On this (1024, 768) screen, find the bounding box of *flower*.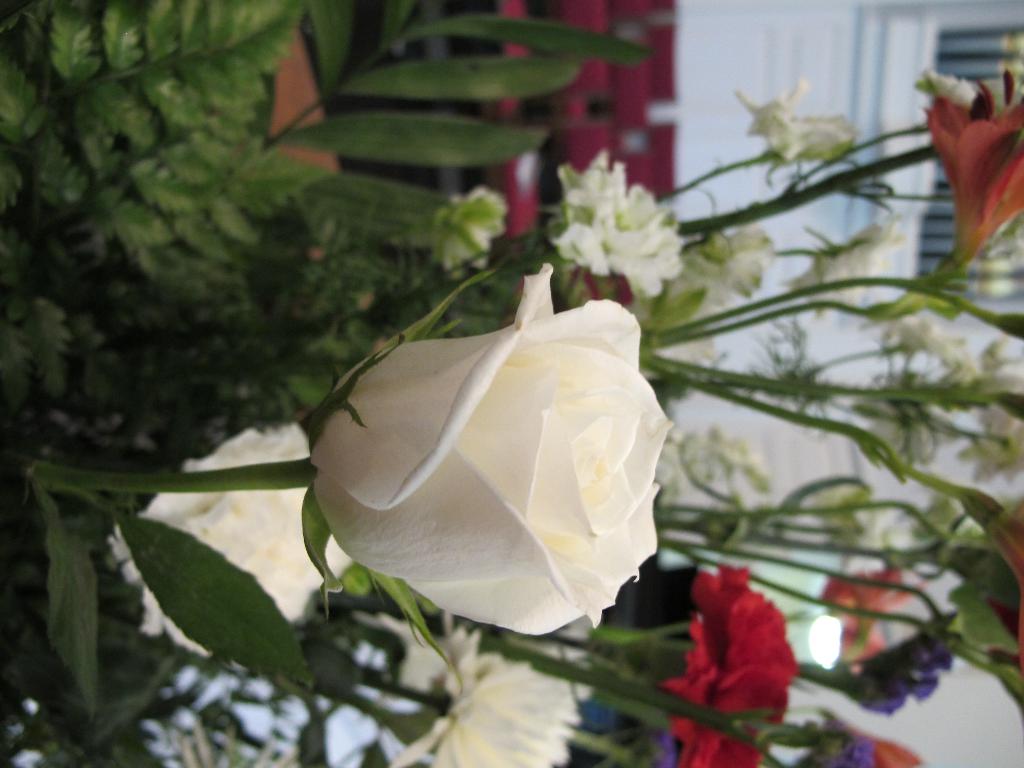
Bounding box: (left=417, top=187, right=511, bottom=281).
